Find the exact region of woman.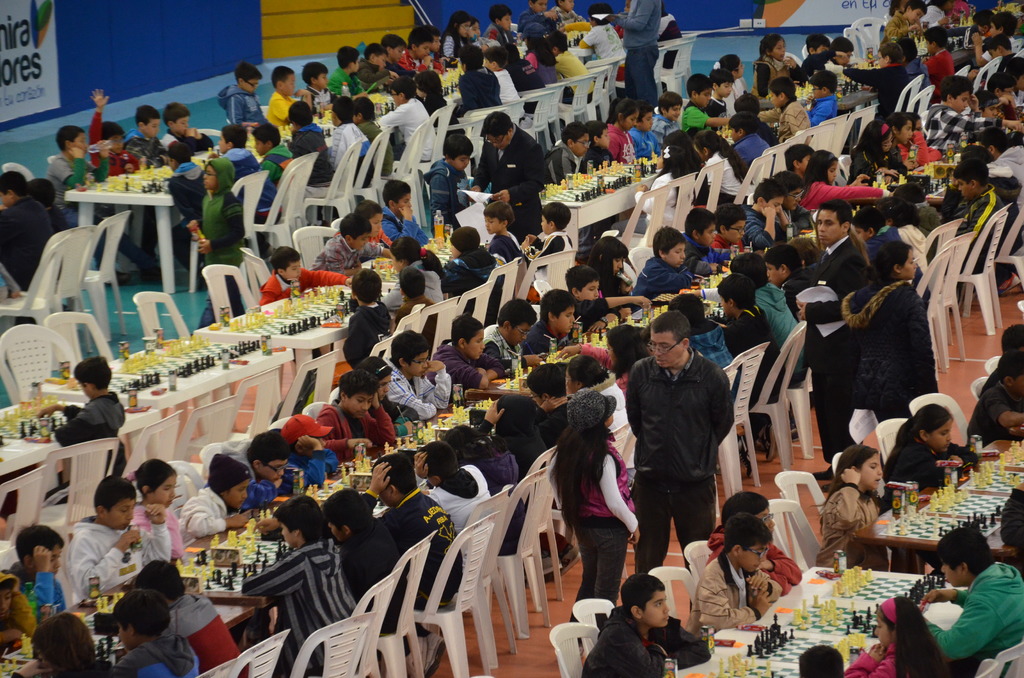
Exact region: {"left": 794, "top": 239, "right": 947, "bottom": 431}.
